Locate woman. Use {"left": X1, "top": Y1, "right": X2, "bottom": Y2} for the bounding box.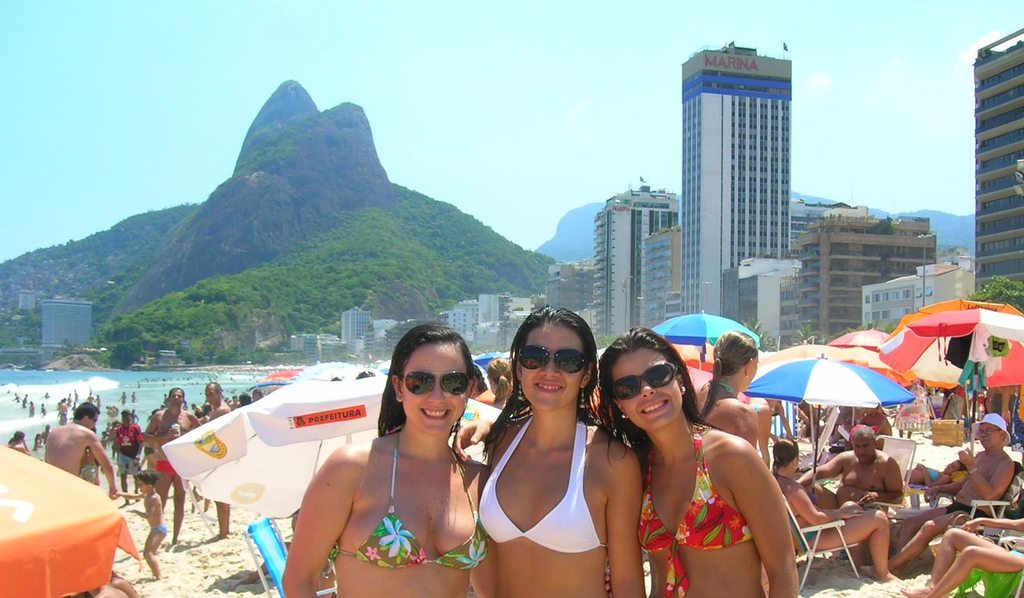
{"left": 284, "top": 335, "right": 491, "bottom": 593}.
